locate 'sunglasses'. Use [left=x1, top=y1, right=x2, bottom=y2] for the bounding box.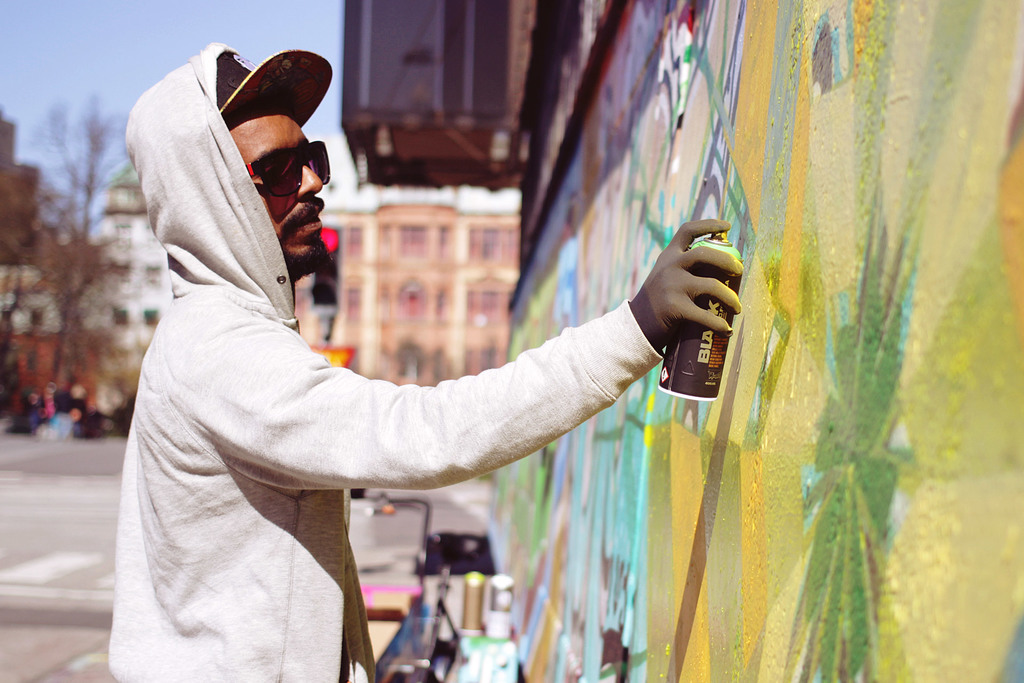
[left=232, top=138, right=340, bottom=197].
